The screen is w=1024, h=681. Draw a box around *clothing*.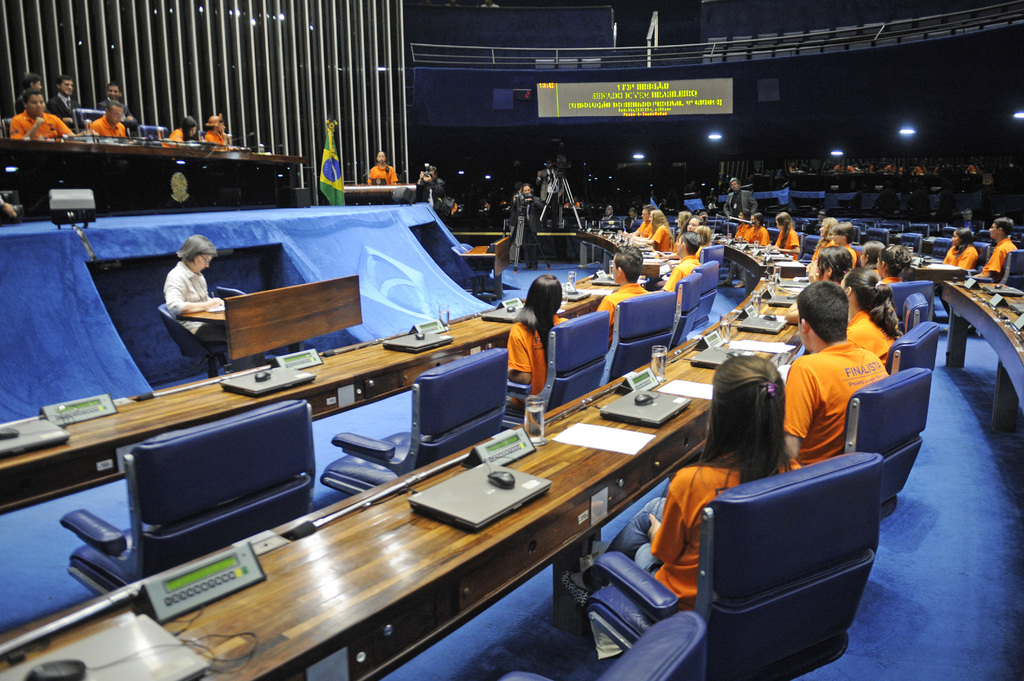
detection(449, 202, 473, 230).
